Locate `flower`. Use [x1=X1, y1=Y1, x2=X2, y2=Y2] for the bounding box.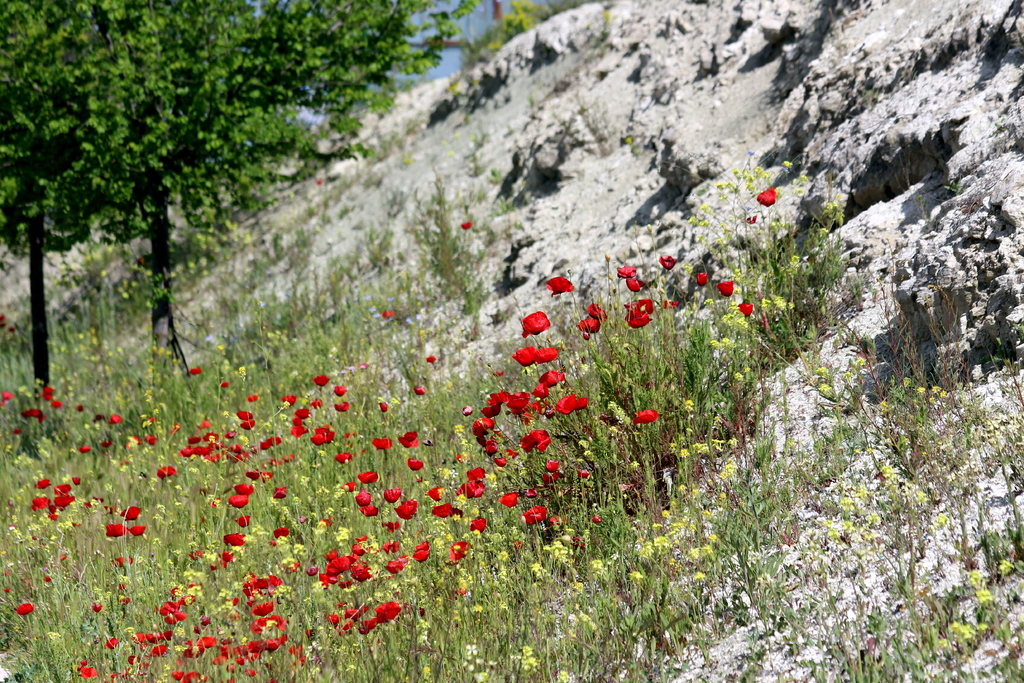
[x1=51, y1=399, x2=63, y2=409].
